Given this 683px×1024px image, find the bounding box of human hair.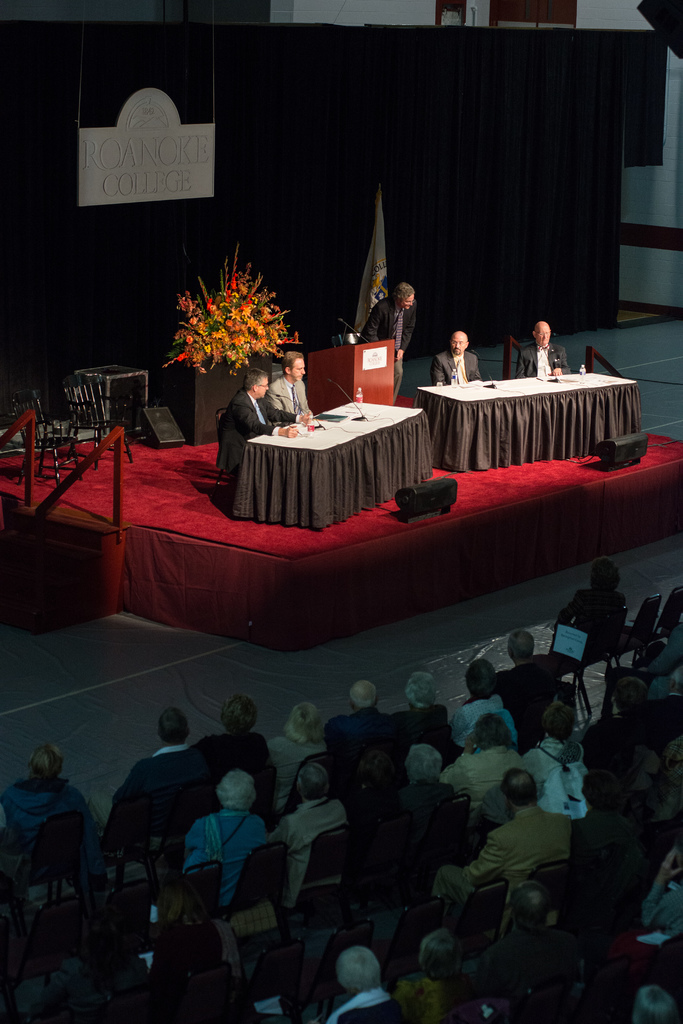
left=245, top=367, right=268, bottom=394.
